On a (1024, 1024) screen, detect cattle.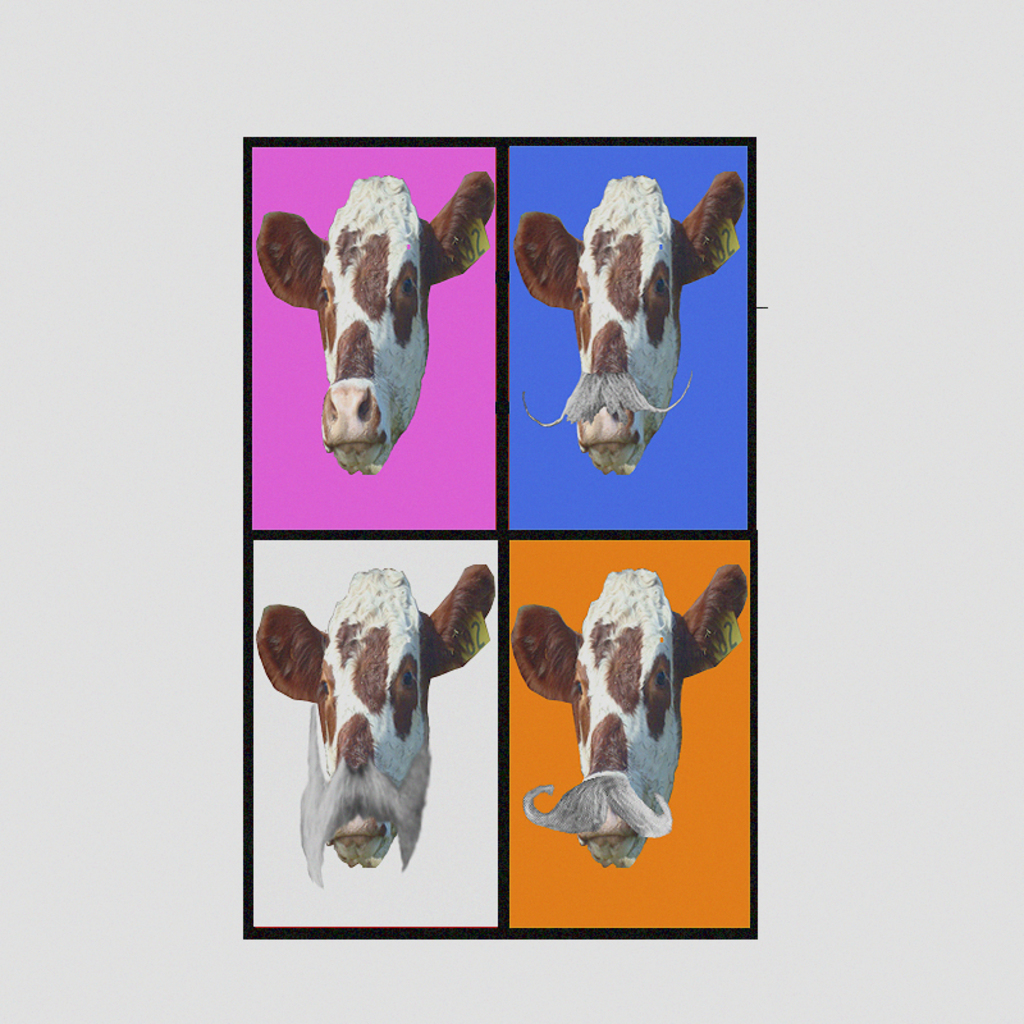
left=515, top=563, right=751, bottom=869.
